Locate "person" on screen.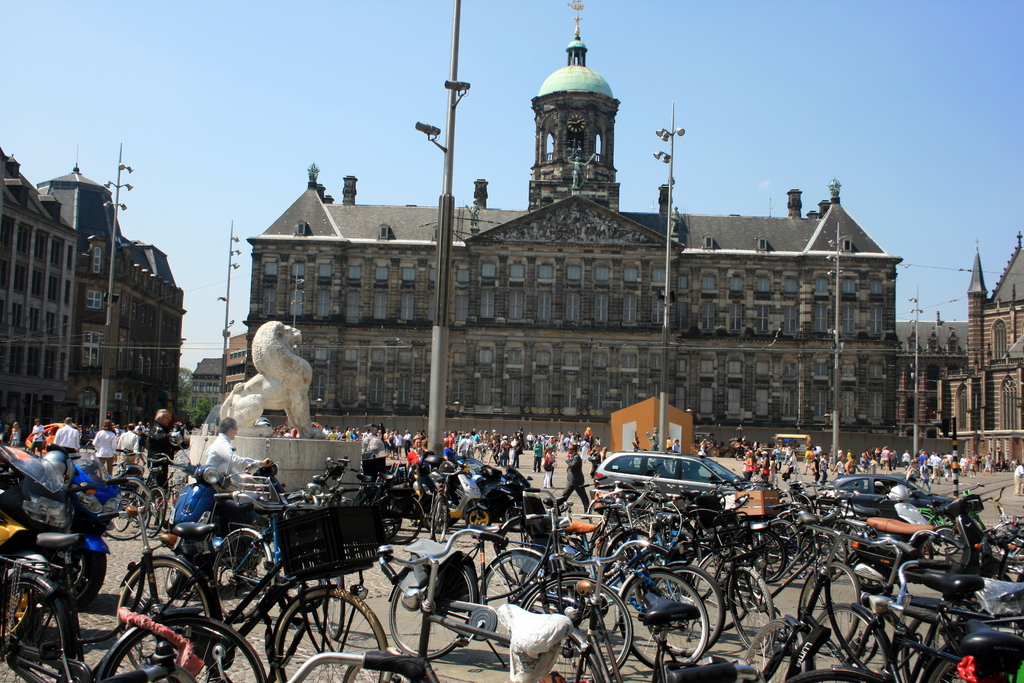
On screen at left=540, top=445, right=556, bottom=486.
